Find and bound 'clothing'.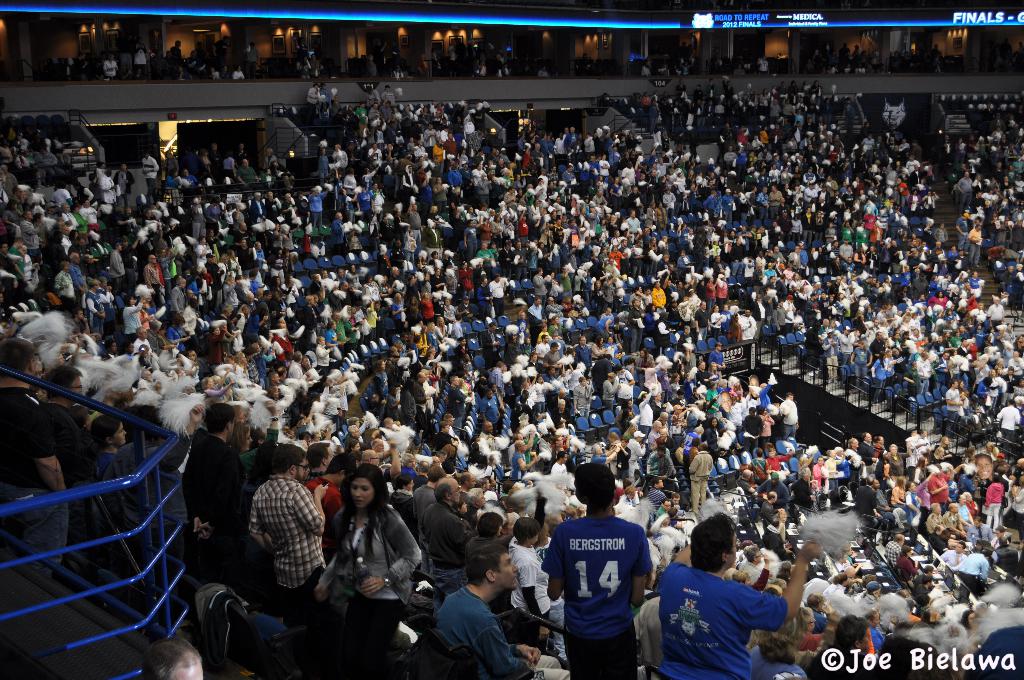
Bound: (left=596, top=160, right=611, bottom=177).
